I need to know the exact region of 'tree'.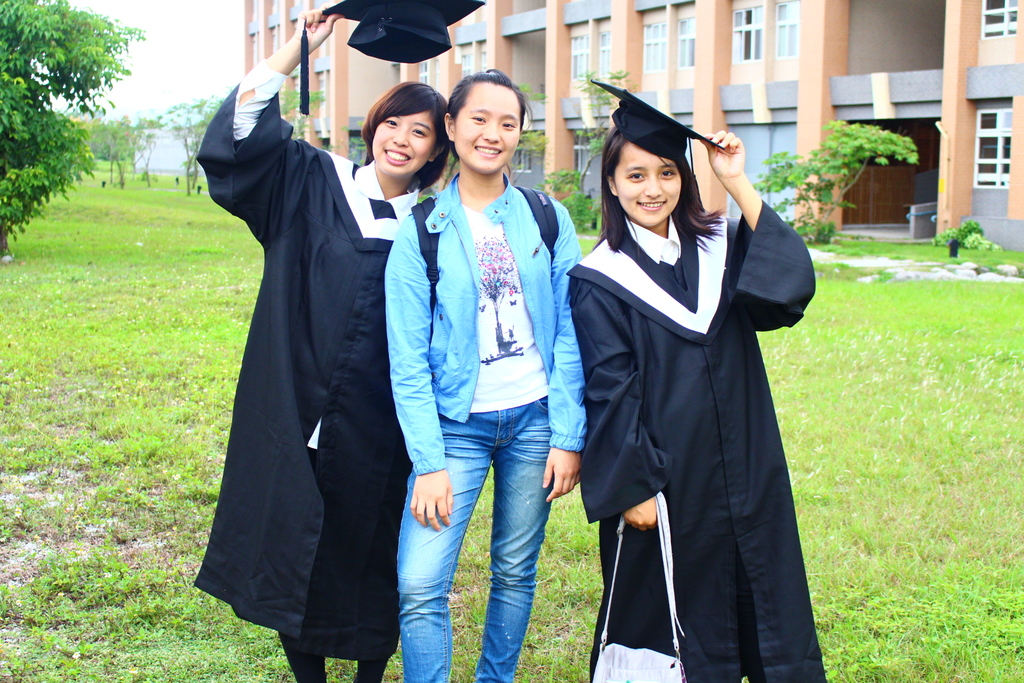
Region: BBox(529, 63, 634, 228).
